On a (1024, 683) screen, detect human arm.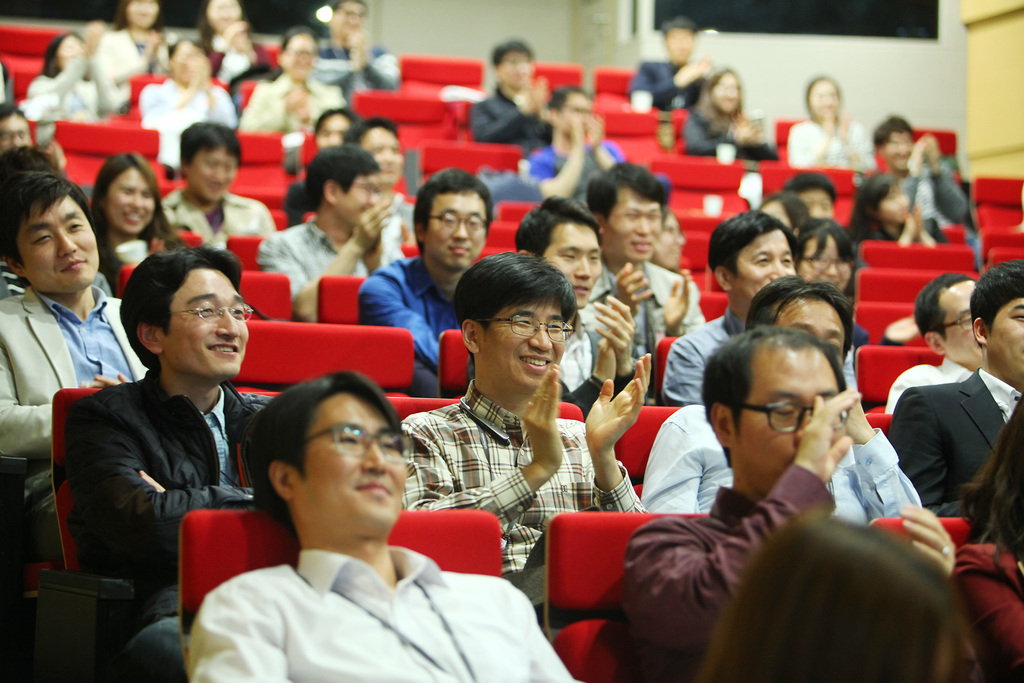
select_region(892, 128, 926, 207).
